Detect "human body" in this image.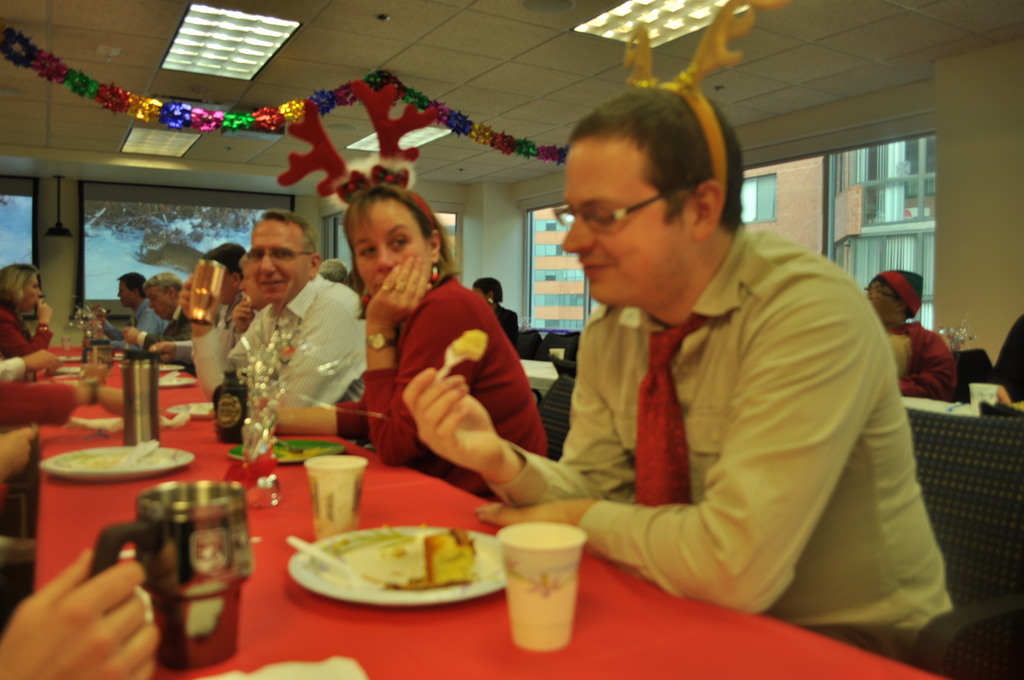
Detection: 879/321/958/398.
